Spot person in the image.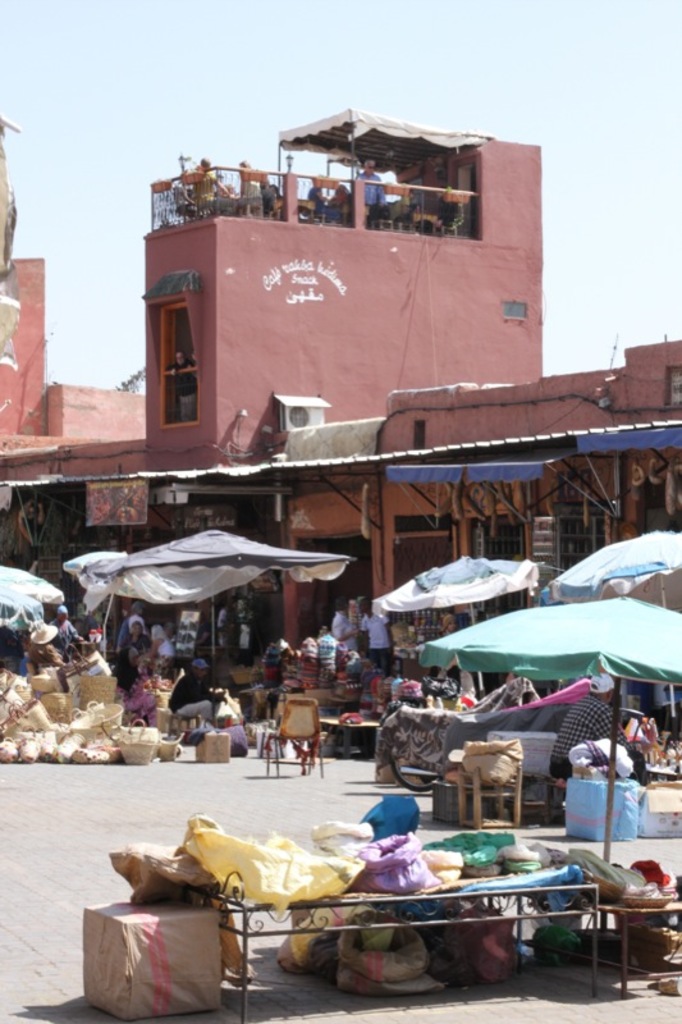
person found at bbox(353, 161, 392, 230).
